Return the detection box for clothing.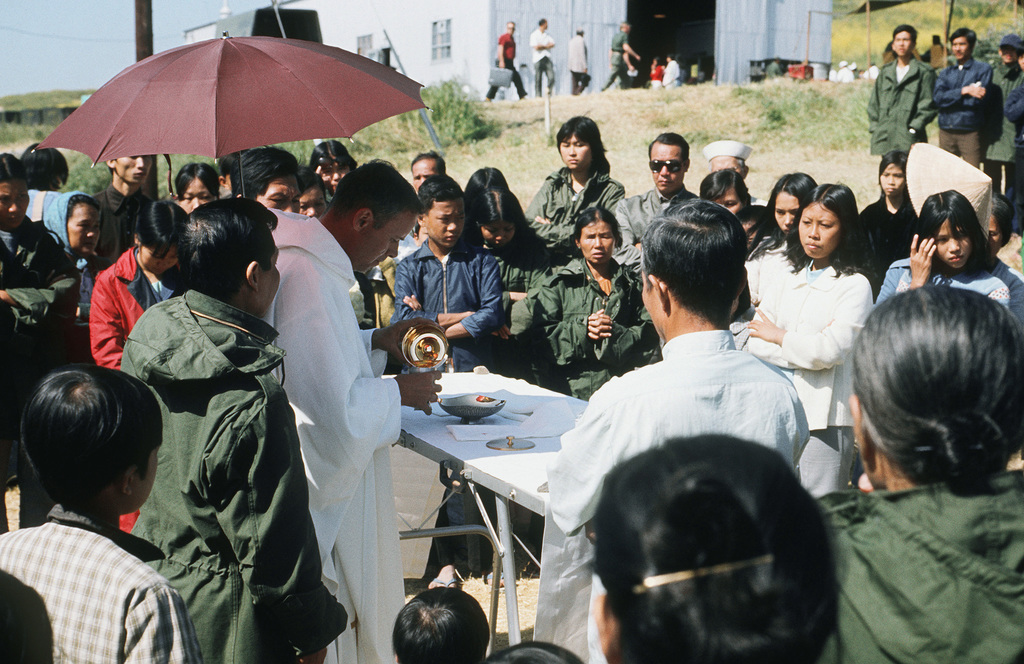
Rect(483, 31, 524, 102).
